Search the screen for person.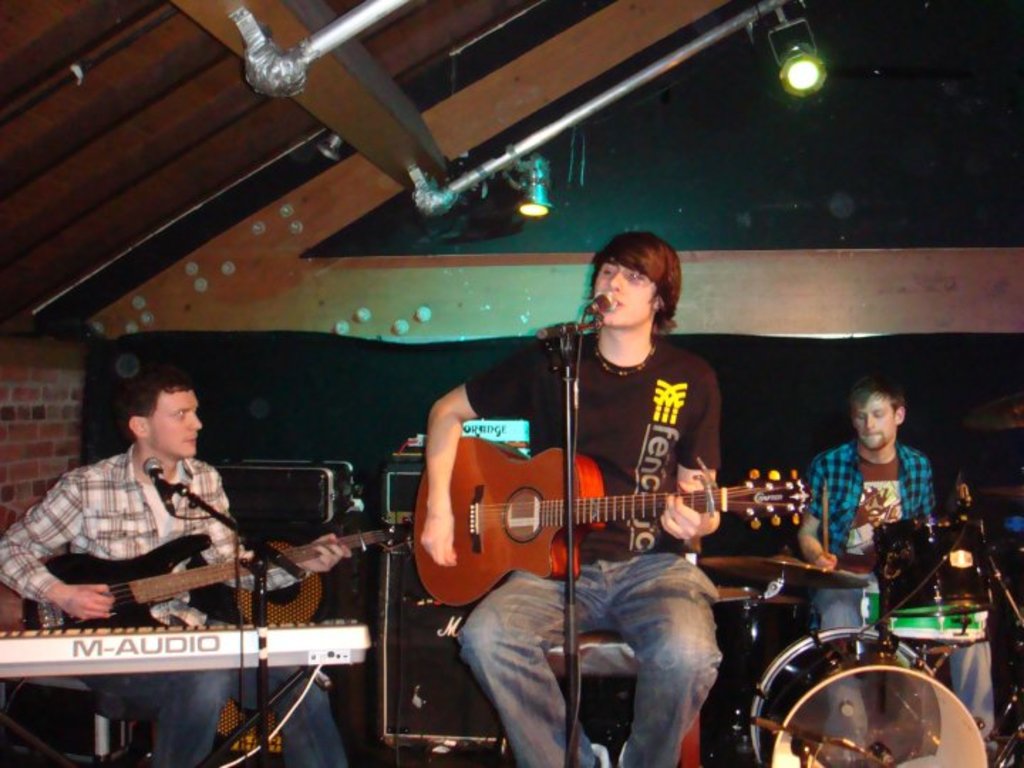
Found at 821,375,998,767.
